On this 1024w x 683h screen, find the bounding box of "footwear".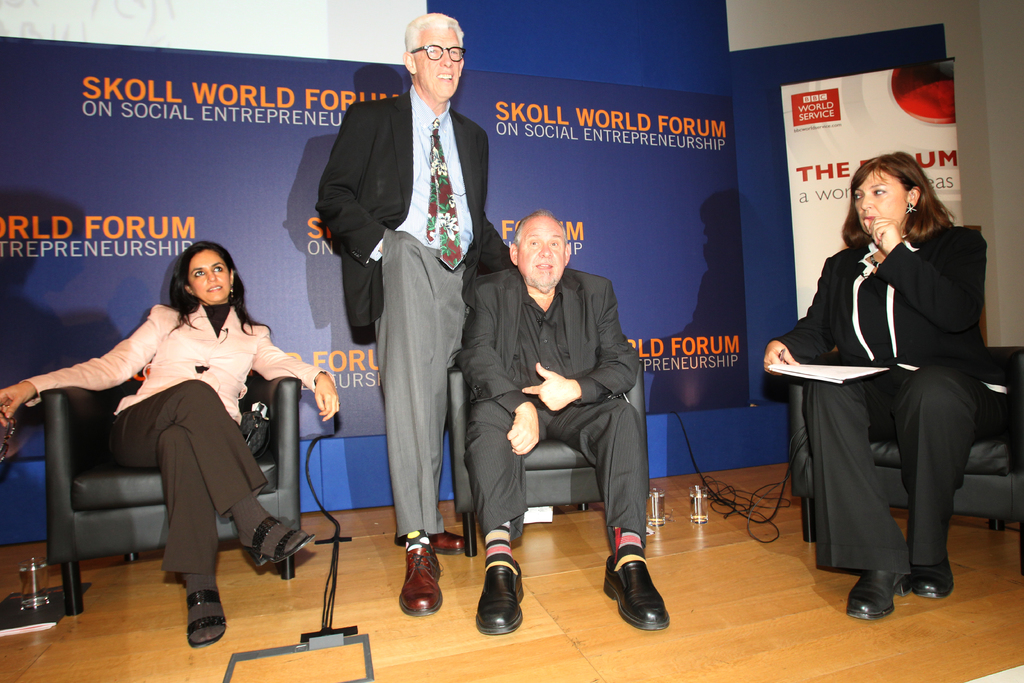
Bounding box: bbox(847, 570, 905, 623).
